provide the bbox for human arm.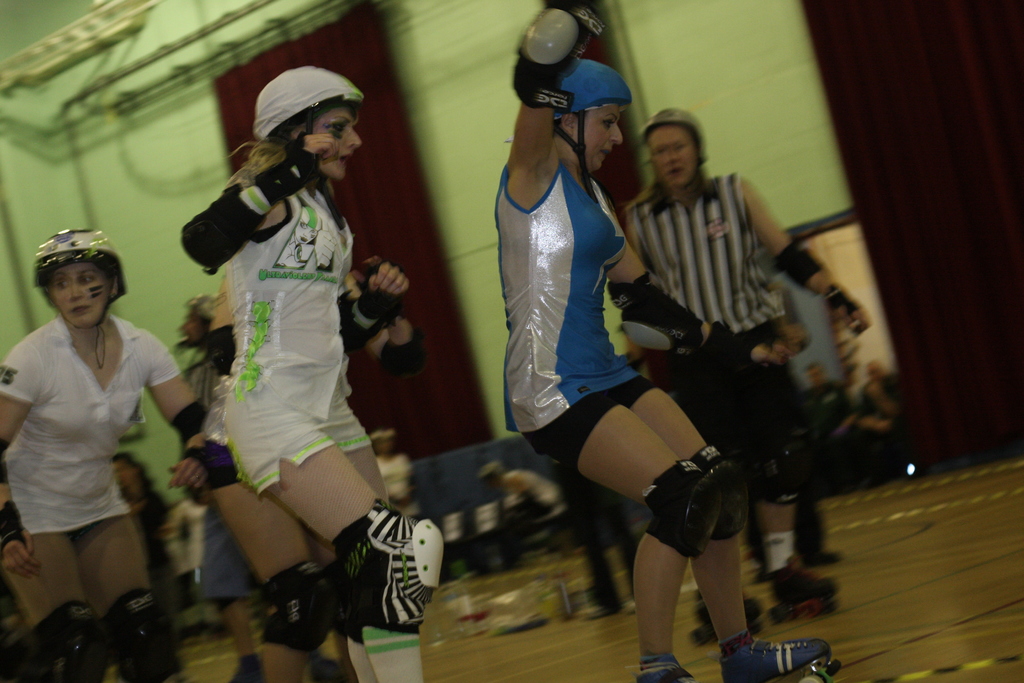
x1=147, y1=333, x2=212, y2=488.
